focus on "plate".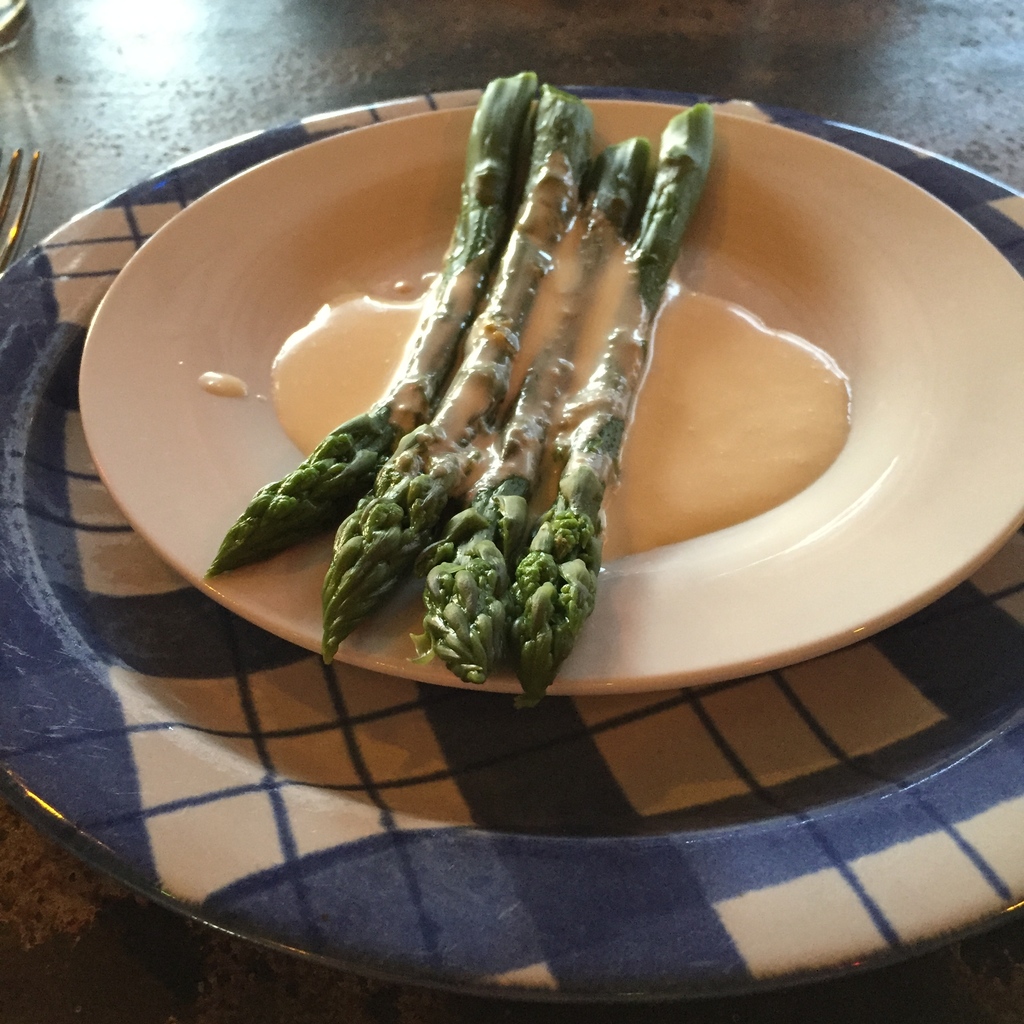
Focused at l=0, t=87, r=1023, b=1009.
